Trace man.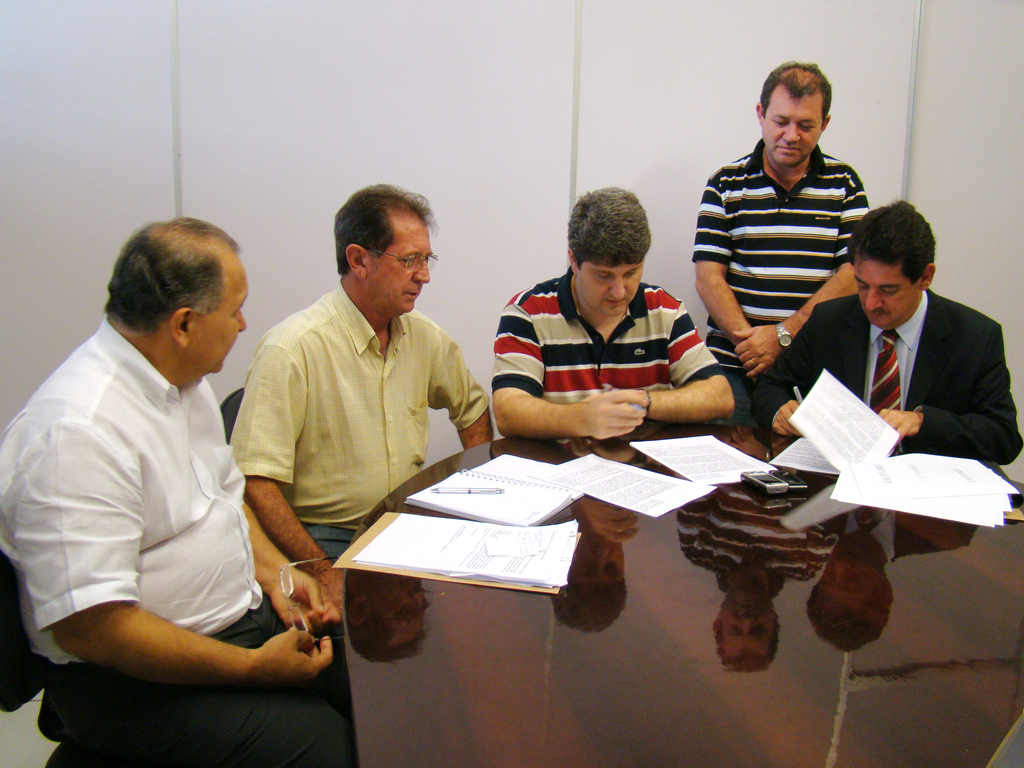
Traced to 20:160:310:749.
